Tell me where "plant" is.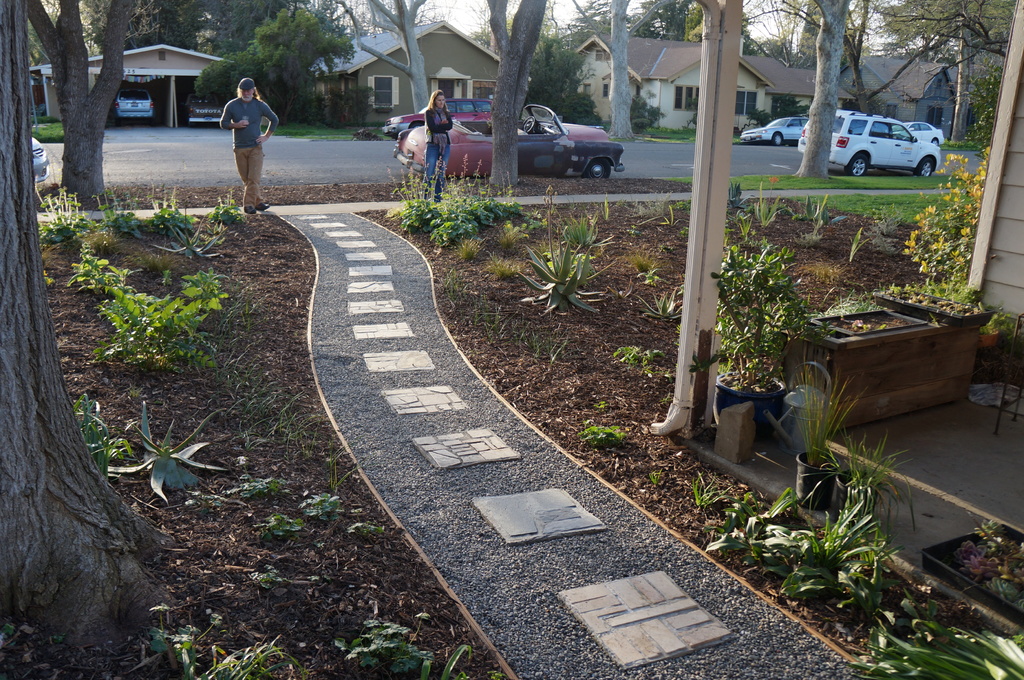
"plant" is at pyautogui.locateOnScreen(679, 223, 689, 237).
